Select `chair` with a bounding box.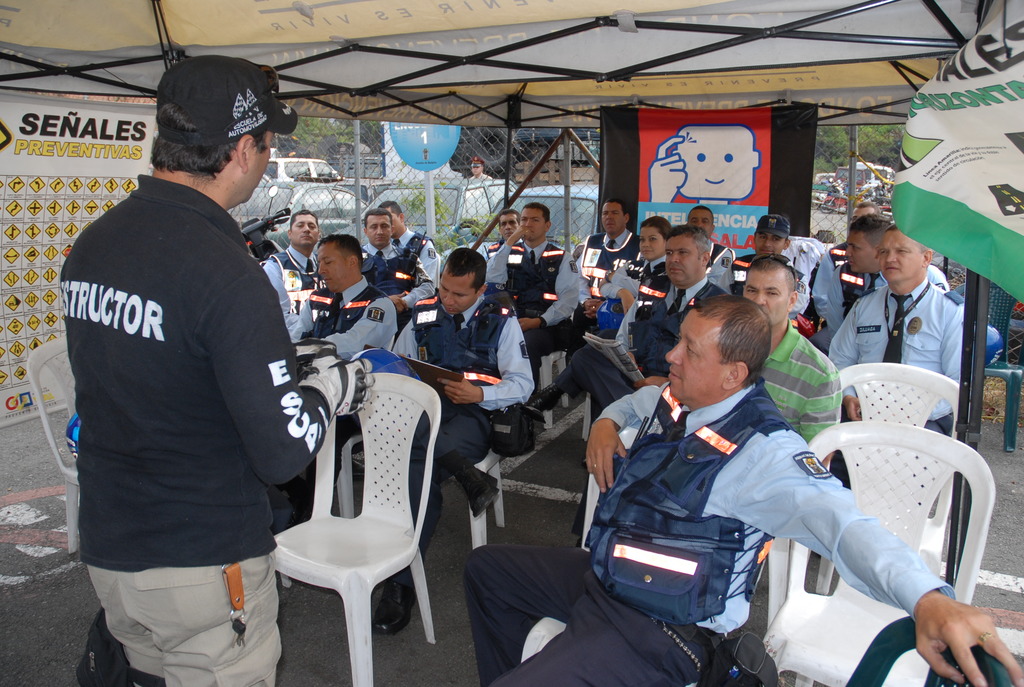
bbox=[760, 420, 998, 686].
